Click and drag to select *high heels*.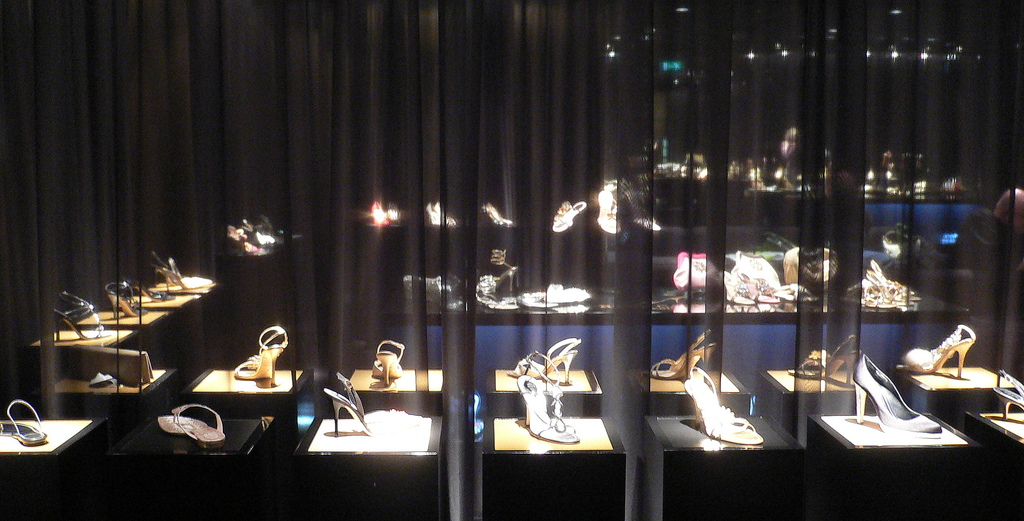
Selection: left=144, top=254, right=188, bottom=280.
